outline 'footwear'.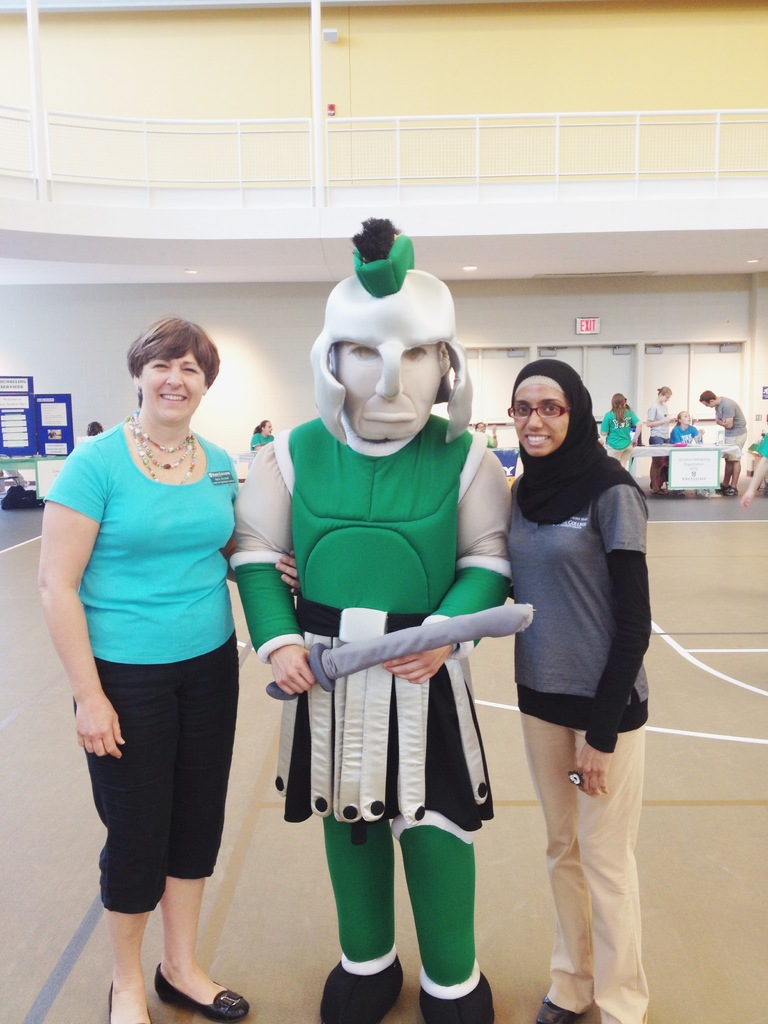
Outline: <region>406, 974, 493, 1023</region>.
